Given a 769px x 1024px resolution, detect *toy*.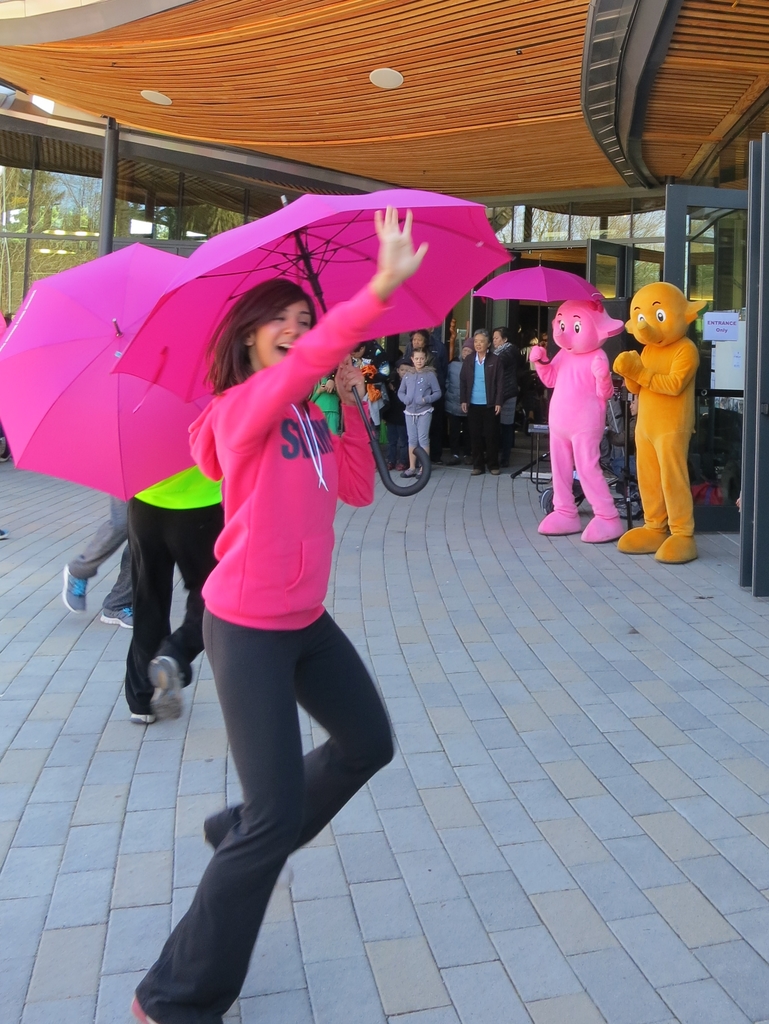
bbox(636, 275, 724, 550).
